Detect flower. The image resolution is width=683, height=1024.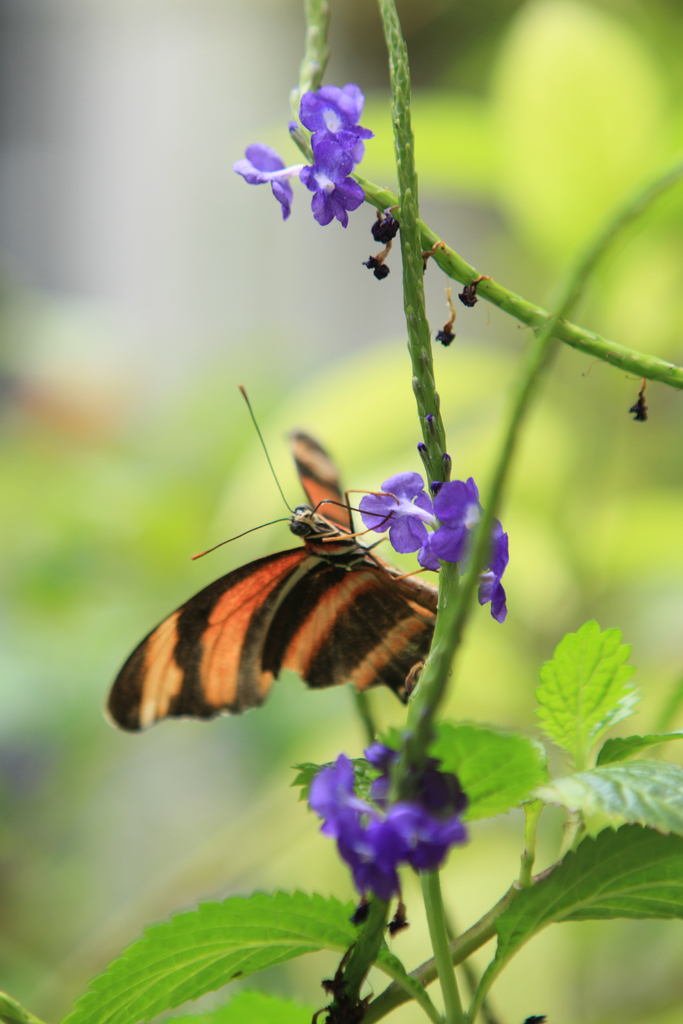
232, 135, 309, 221.
